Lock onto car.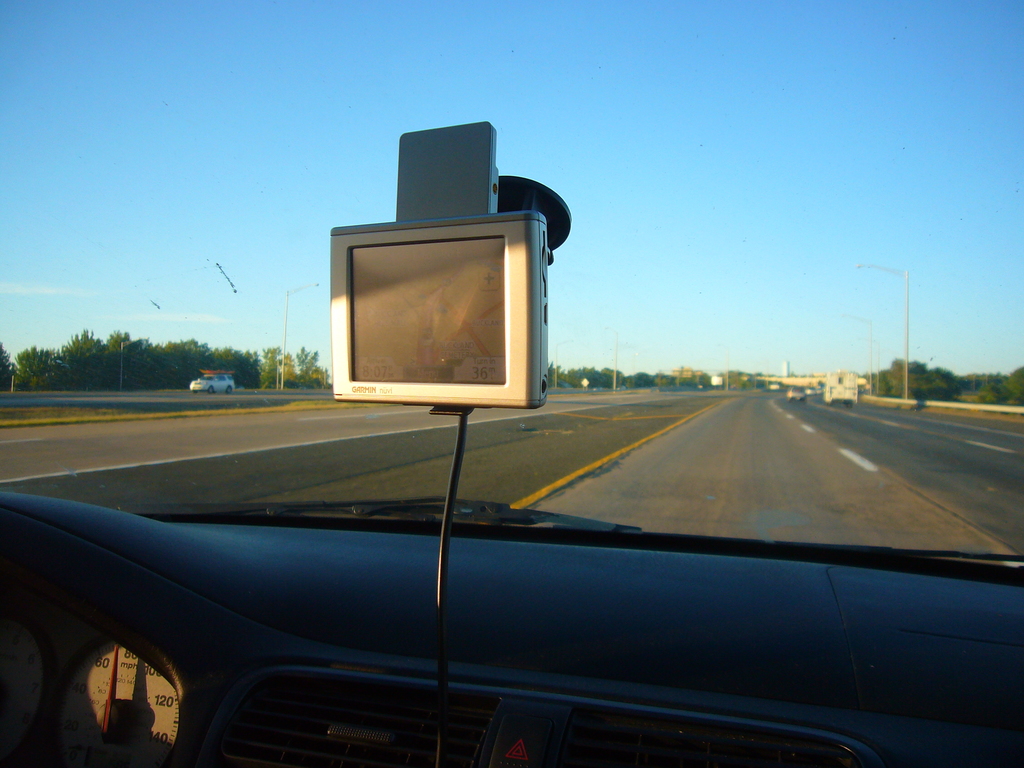
Locked: <box>191,371,234,394</box>.
